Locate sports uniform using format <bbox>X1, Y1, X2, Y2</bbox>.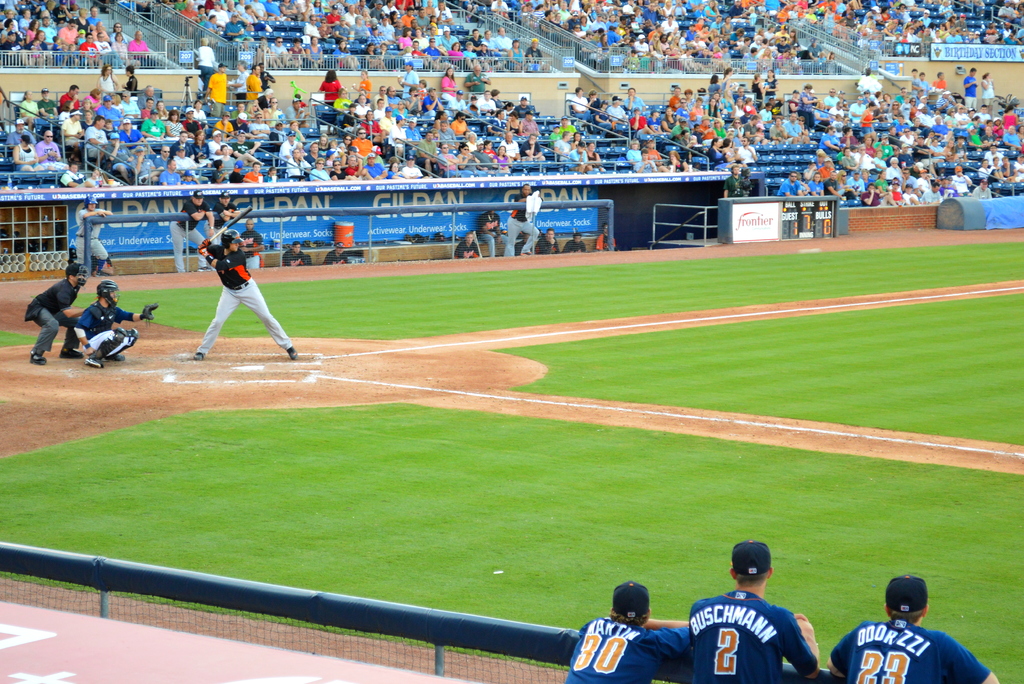
<bbox>177, 229, 288, 371</bbox>.
